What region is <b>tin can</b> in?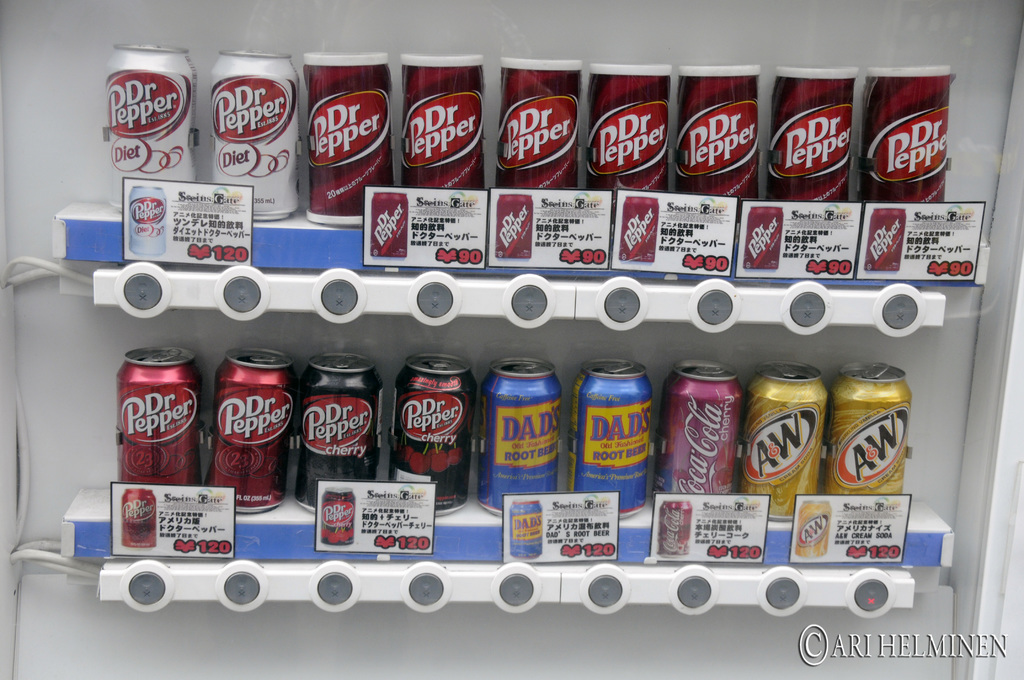
(x1=397, y1=345, x2=465, y2=520).
